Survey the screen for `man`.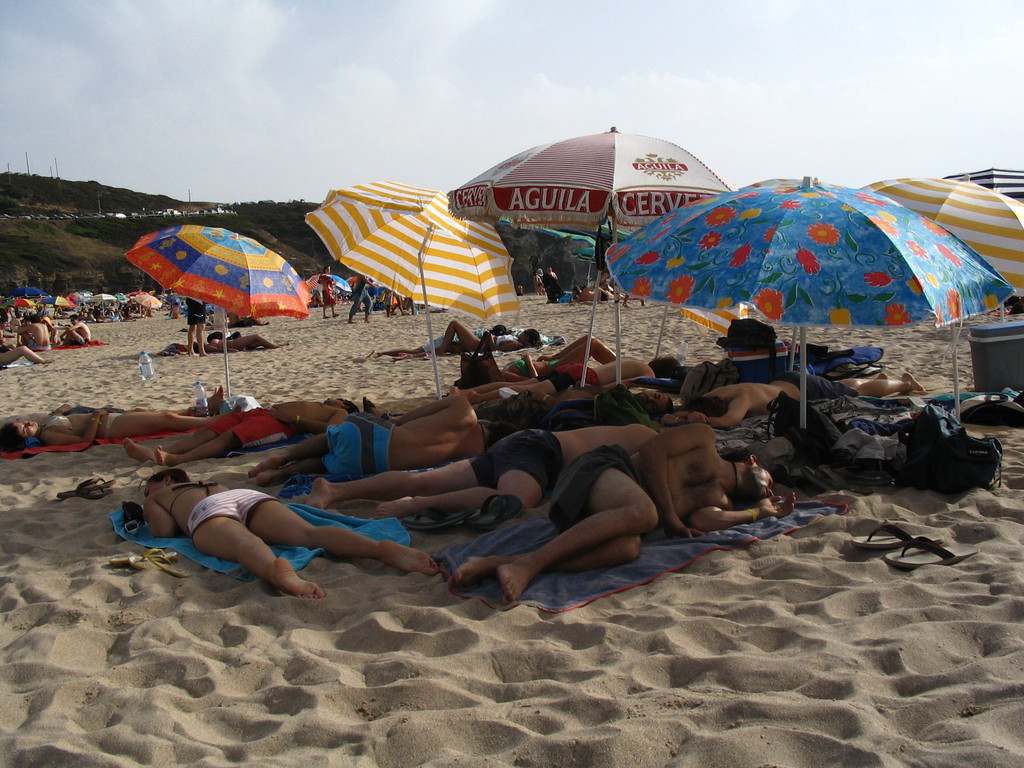
Survey found: left=186, top=296, right=209, bottom=356.
